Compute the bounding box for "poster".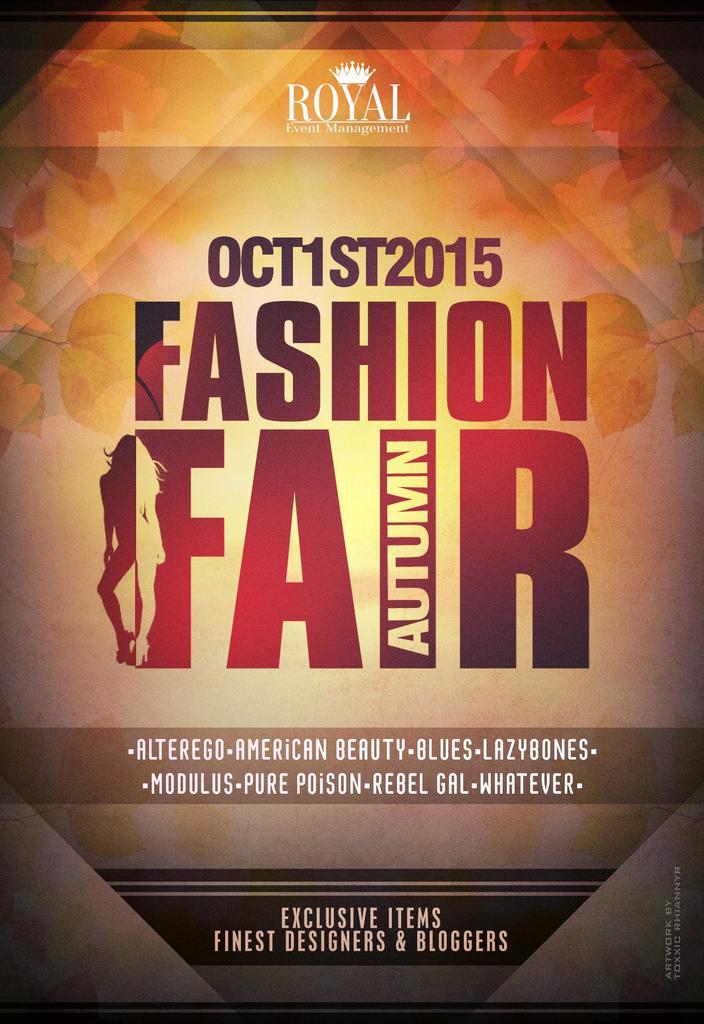
Rect(0, 0, 703, 1023).
